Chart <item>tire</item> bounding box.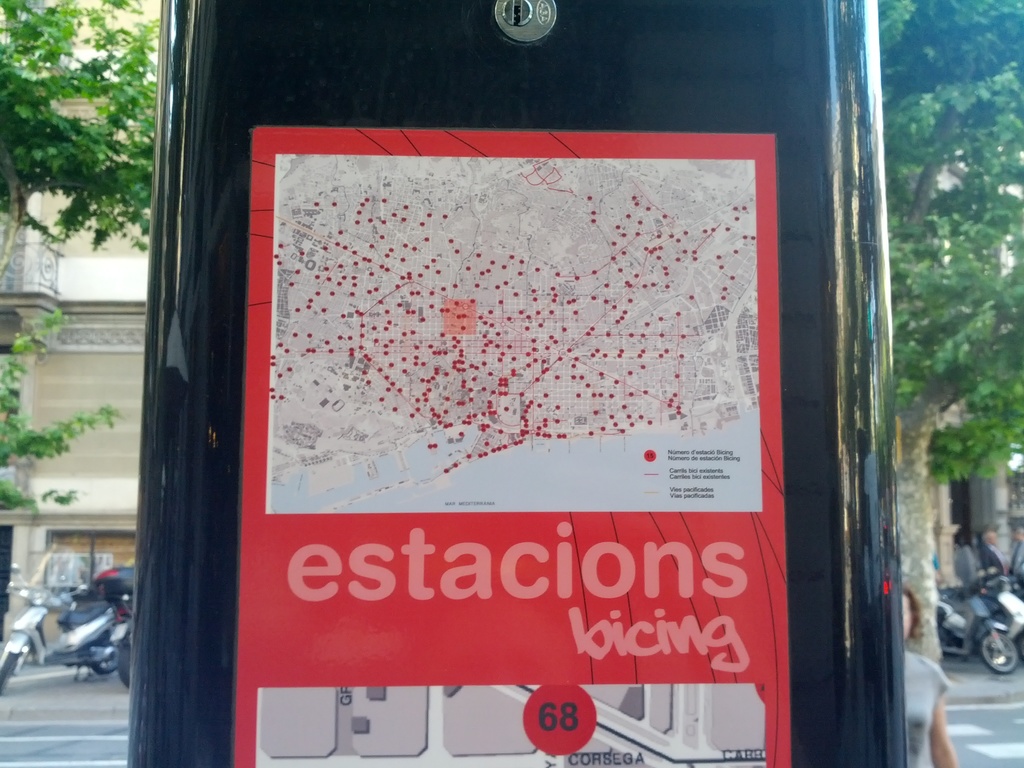
Charted: 982 634 1023 673.
